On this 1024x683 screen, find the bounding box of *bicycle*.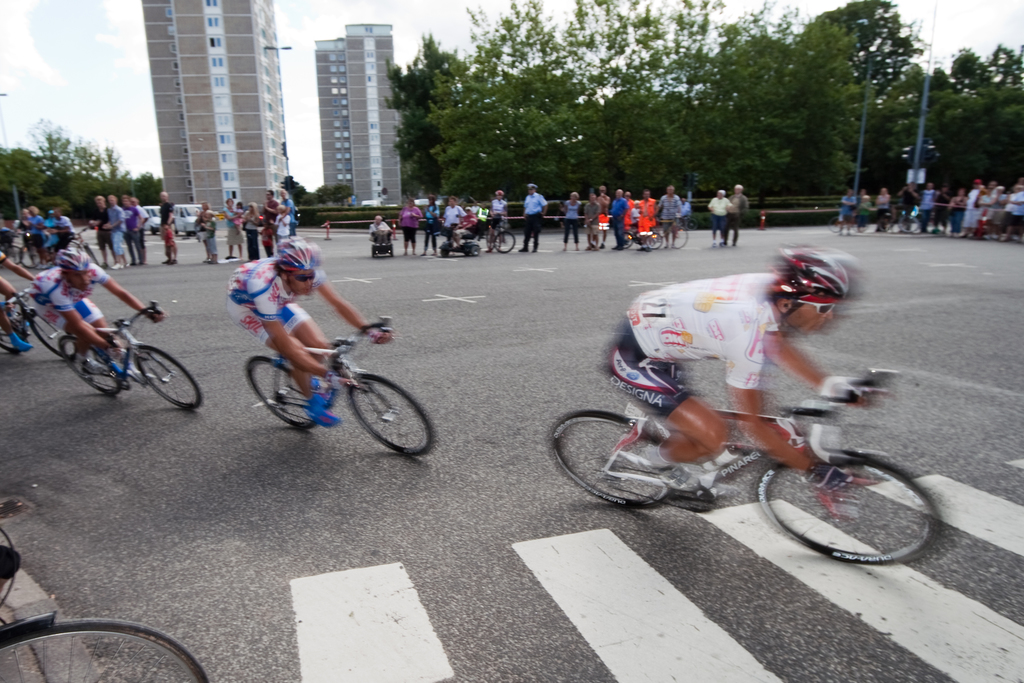
Bounding box: bbox(545, 366, 942, 567).
